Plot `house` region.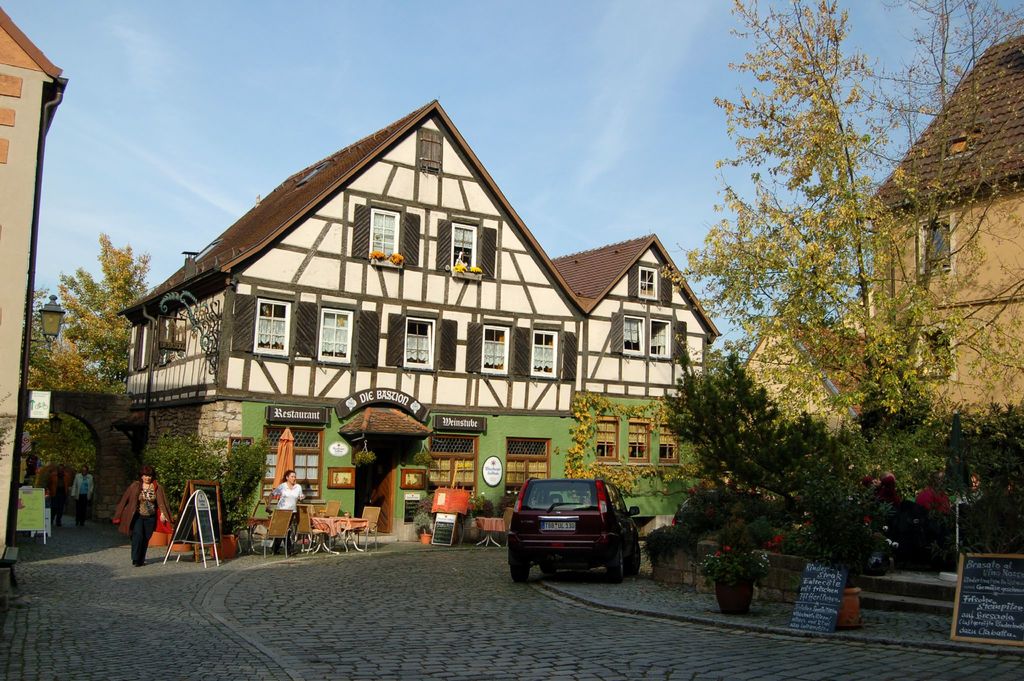
Plotted at l=0, t=1, r=72, b=579.
